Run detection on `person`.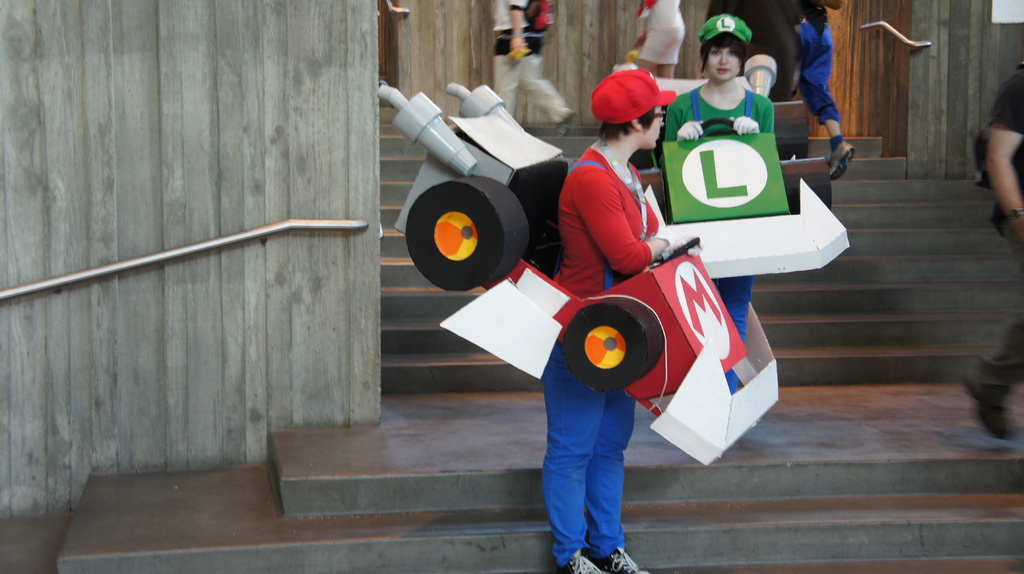
Result: Rect(490, 0, 573, 145).
